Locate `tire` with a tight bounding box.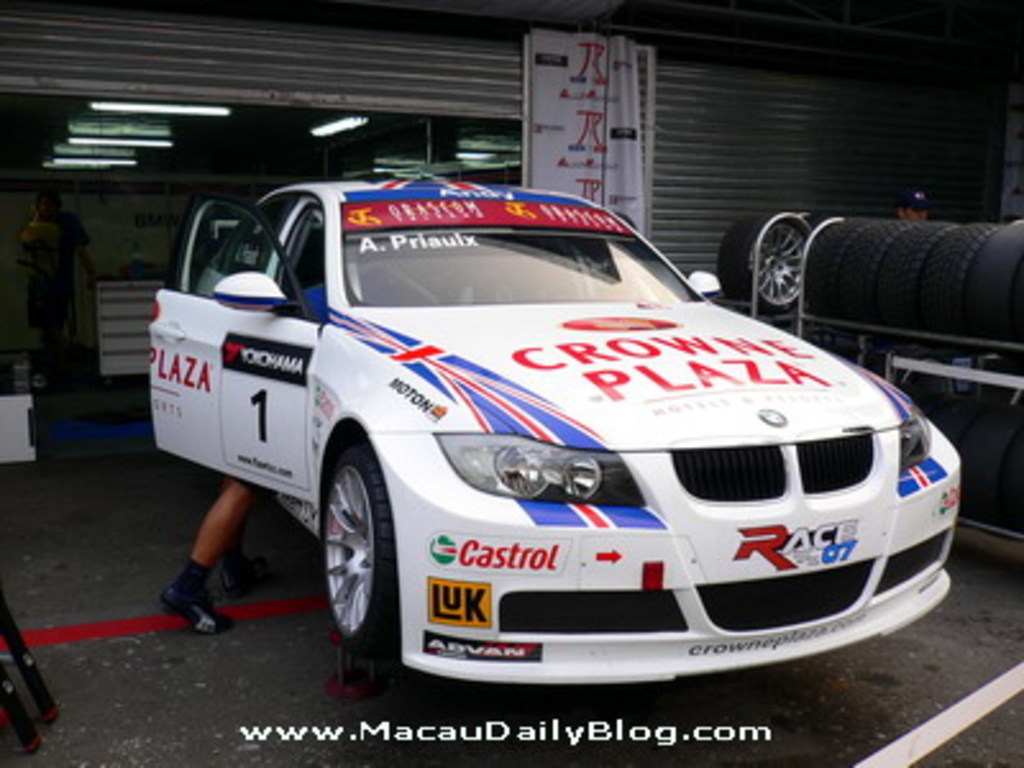
left=317, top=443, right=440, bottom=650.
